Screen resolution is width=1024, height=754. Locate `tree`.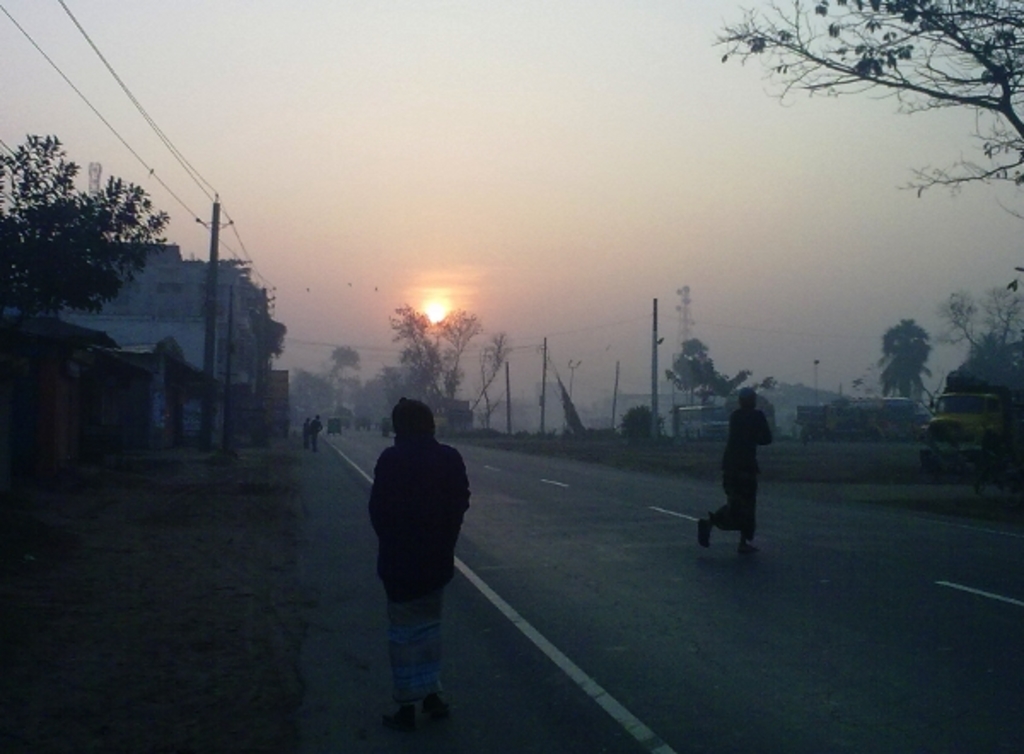
bbox(10, 113, 164, 370).
